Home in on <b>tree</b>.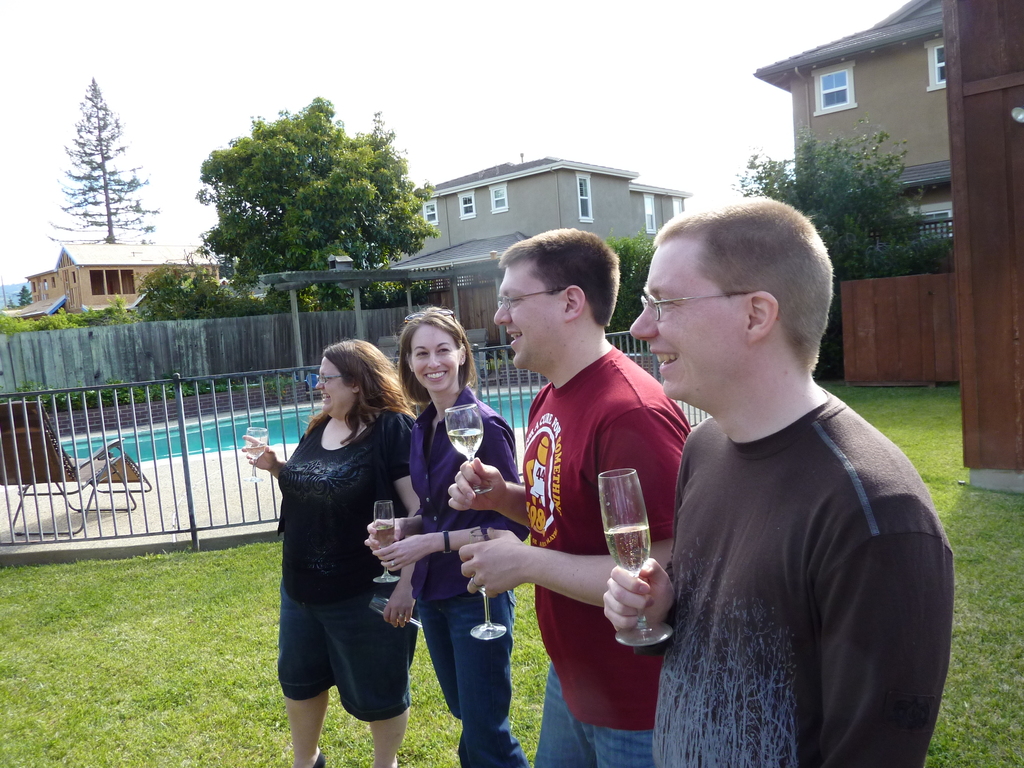
Homed in at detection(17, 284, 34, 309).
